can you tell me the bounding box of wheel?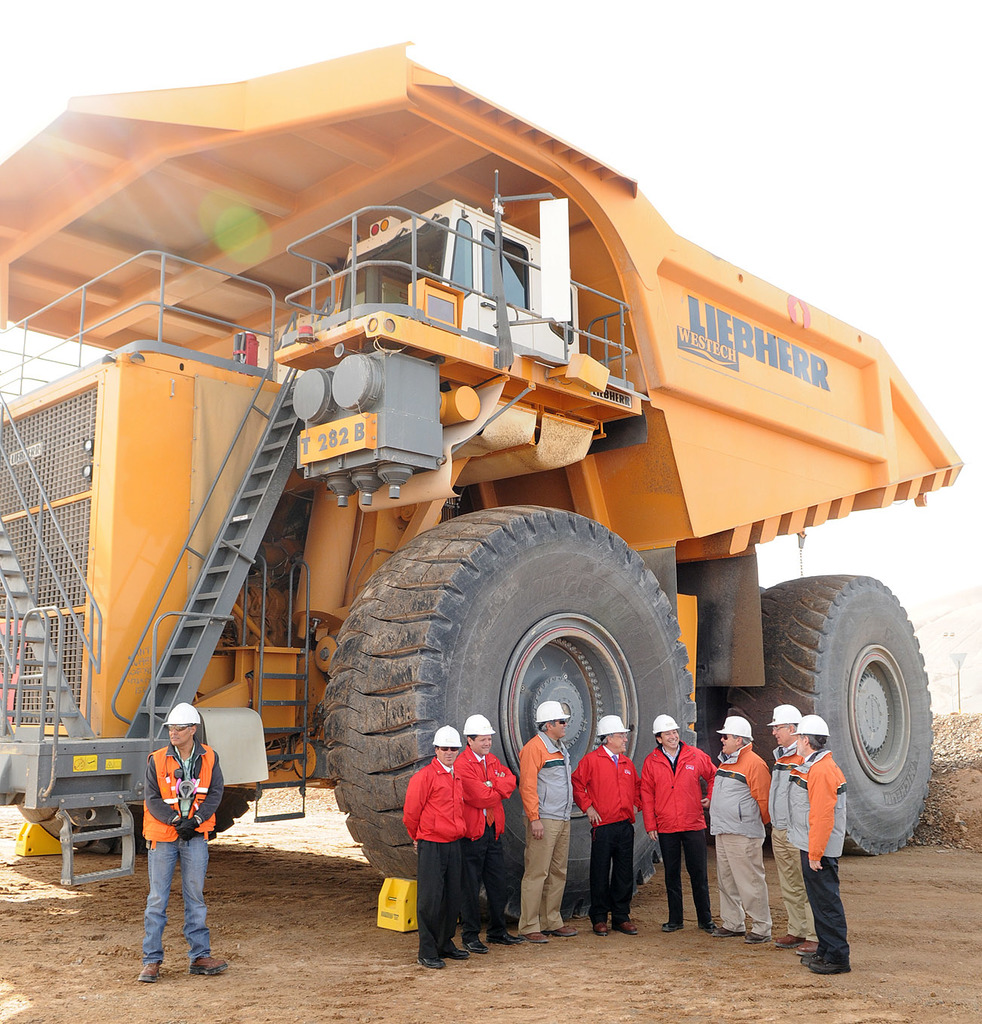
(left=318, top=501, right=699, bottom=926).
